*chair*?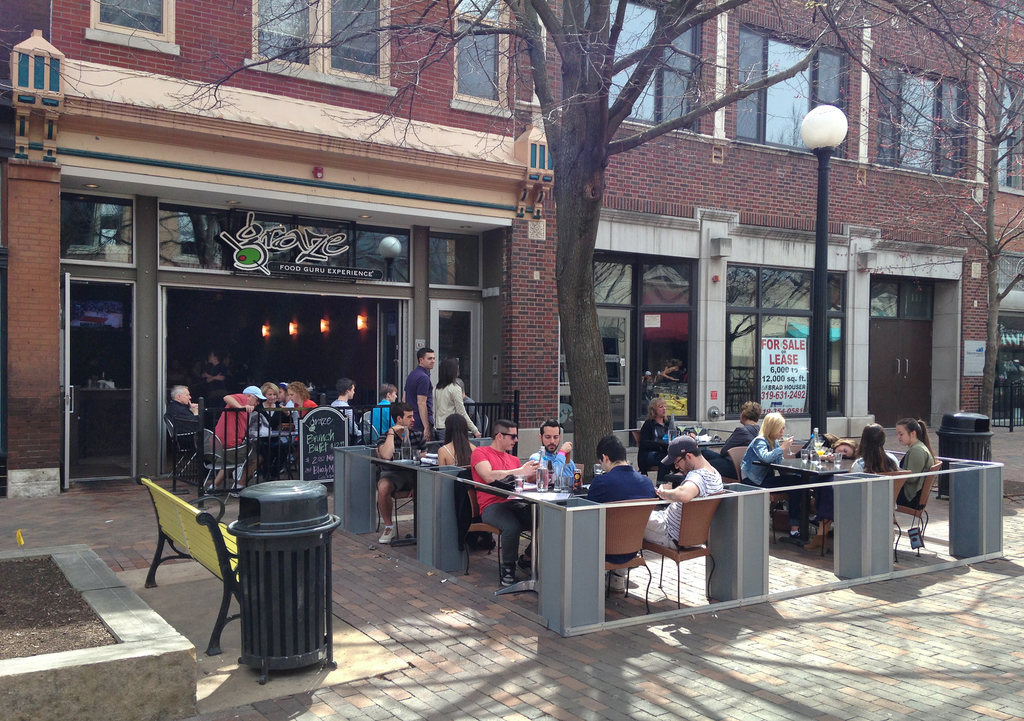
bbox(820, 470, 915, 562)
